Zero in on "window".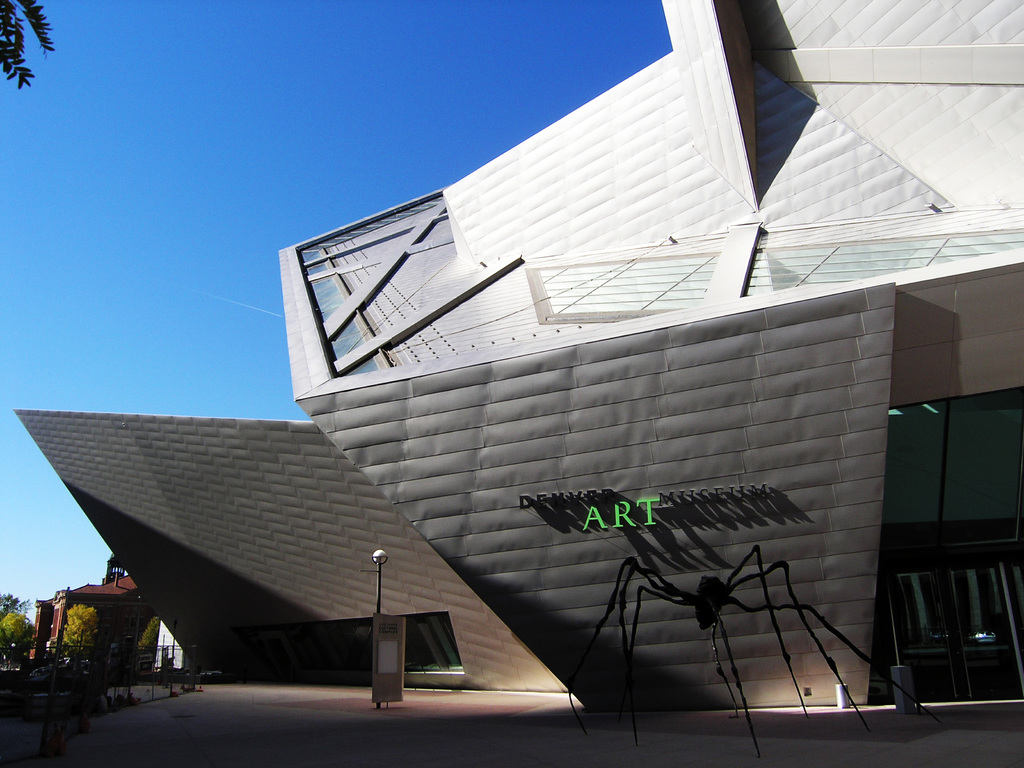
Zeroed in: rect(404, 611, 463, 673).
